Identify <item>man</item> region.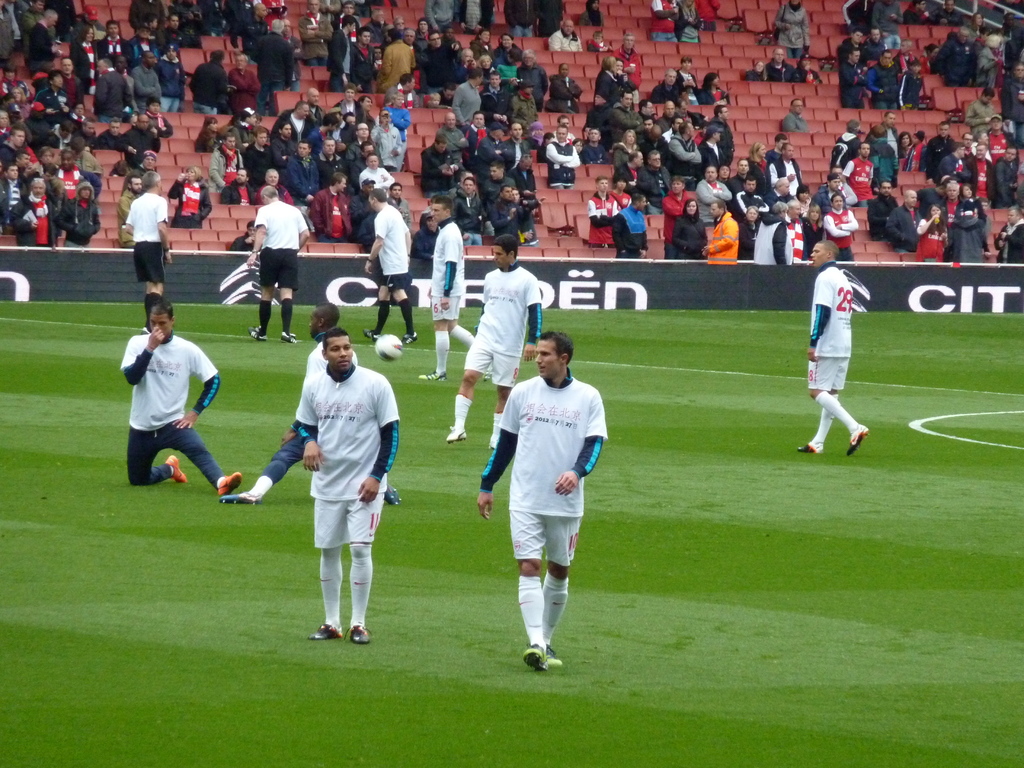
Region: x1=380, y1=182, x2=415, y2=232.
